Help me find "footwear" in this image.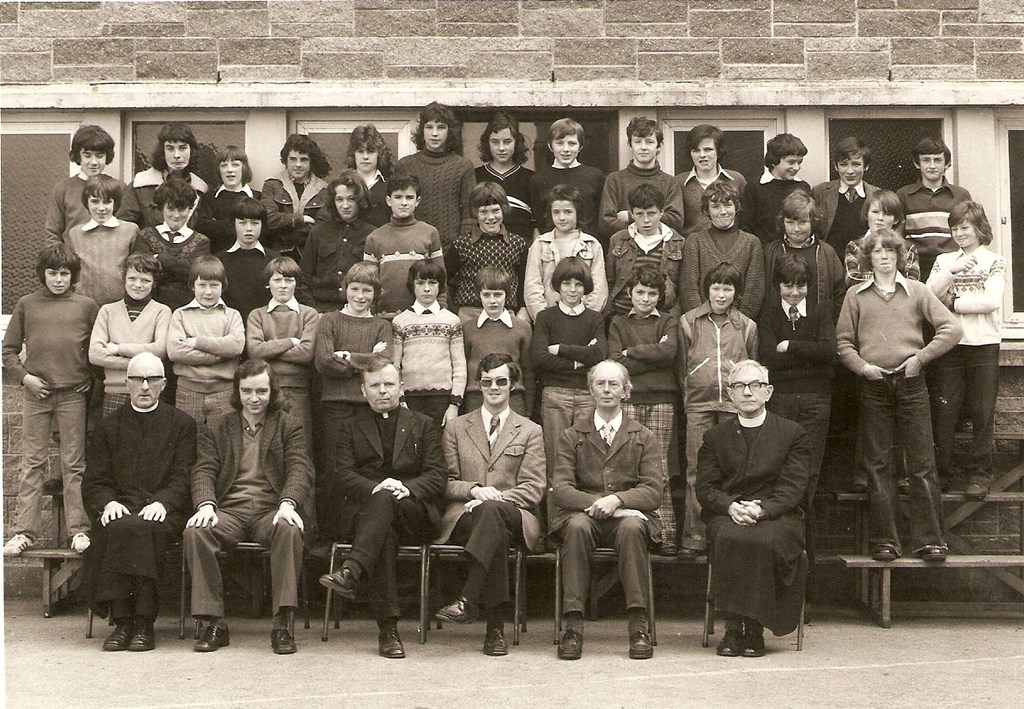
Found it: (left=663, top=544, right=680, bottom=560).
